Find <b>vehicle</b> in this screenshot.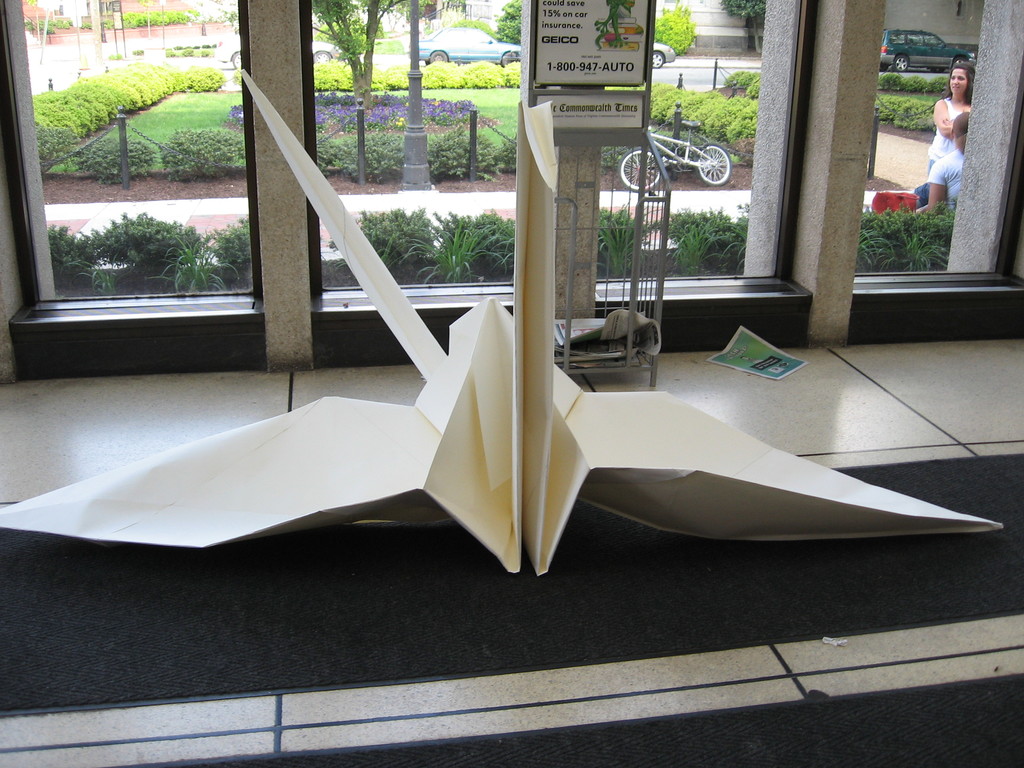
The bounding box for <b>vehicle</b> is locate(650, 40, 675, 71).
